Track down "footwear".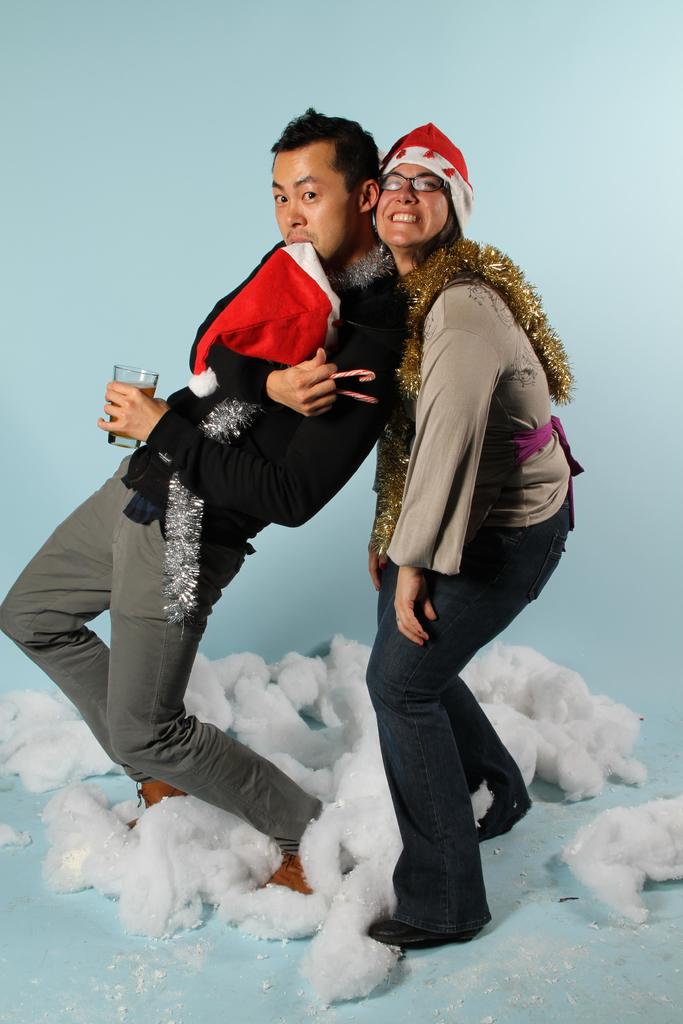
Tracked to rect(384, 890, 493, 957).
